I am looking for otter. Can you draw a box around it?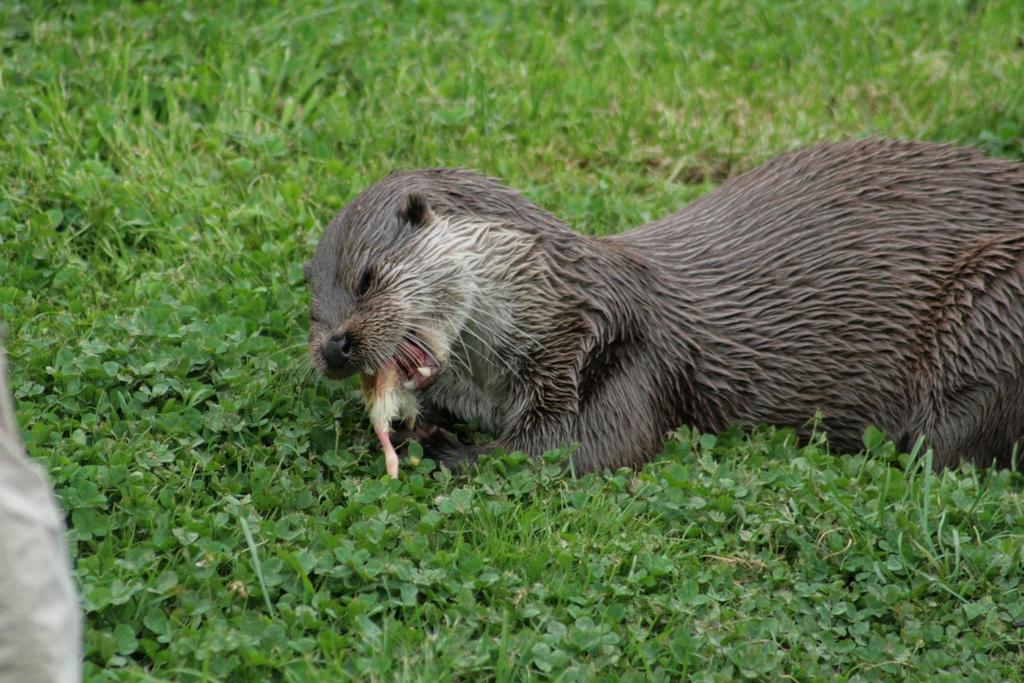
Sure, the bounding box is x1=266, y1=138, x2=1023, y2=476.
